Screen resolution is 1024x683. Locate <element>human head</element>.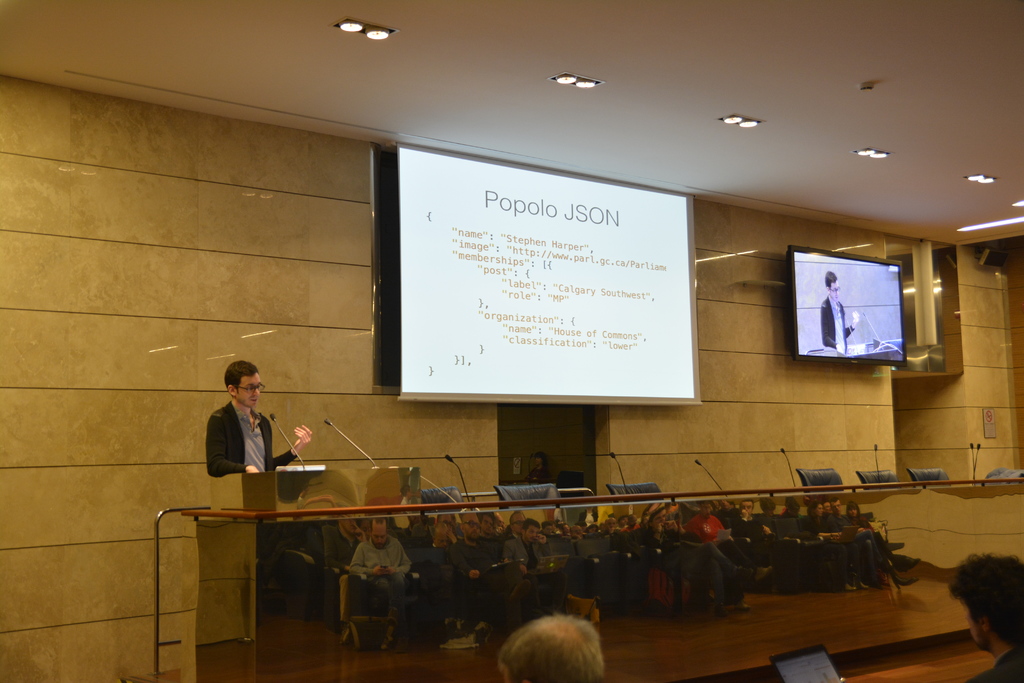
947, 549, 1023, 652.
